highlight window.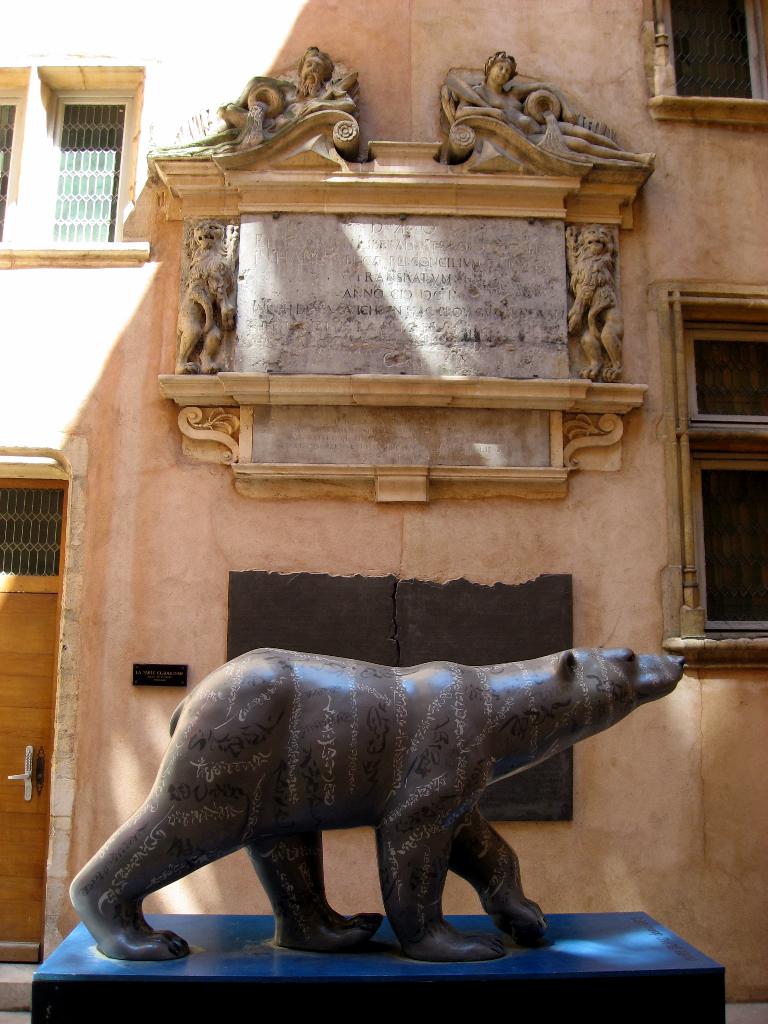
Highlighted region: 668,1,767,92.
